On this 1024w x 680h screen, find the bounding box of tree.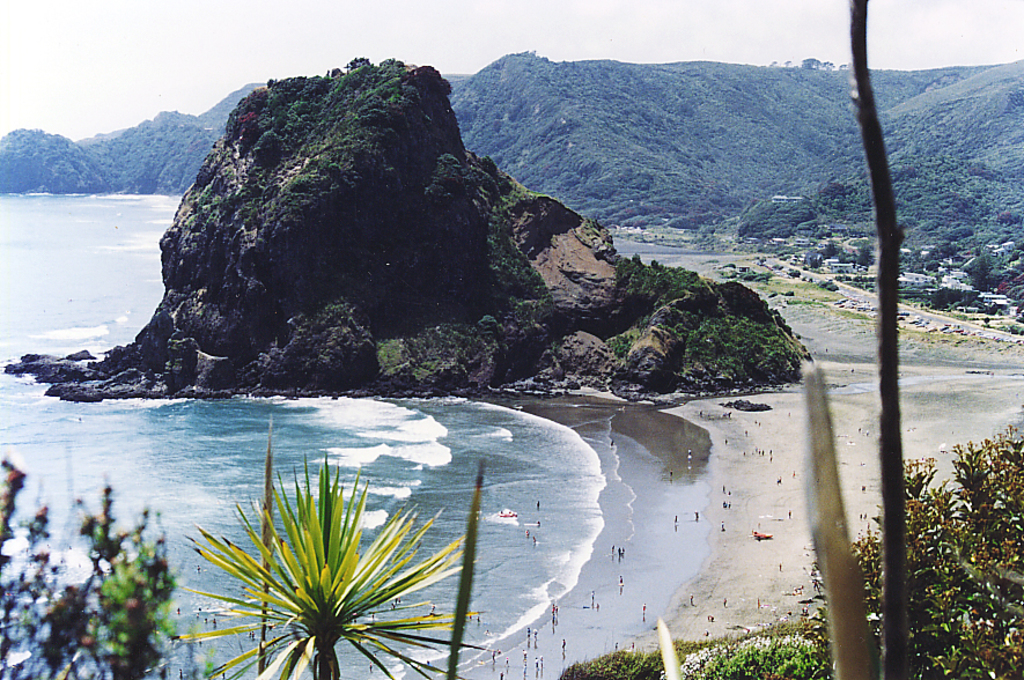
Bounding box: pyautogui.locateOnScreen(0, 456, 220, 679).
